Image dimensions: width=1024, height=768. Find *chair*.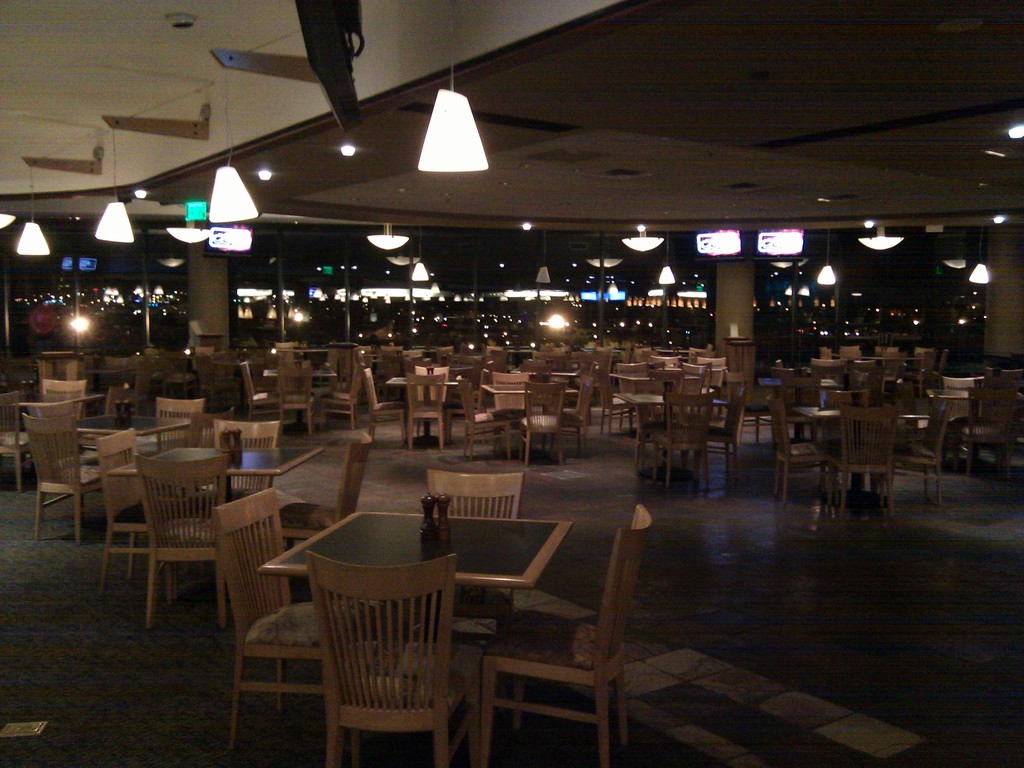
(x1=518, y1=381, x2=566, y2=470).
